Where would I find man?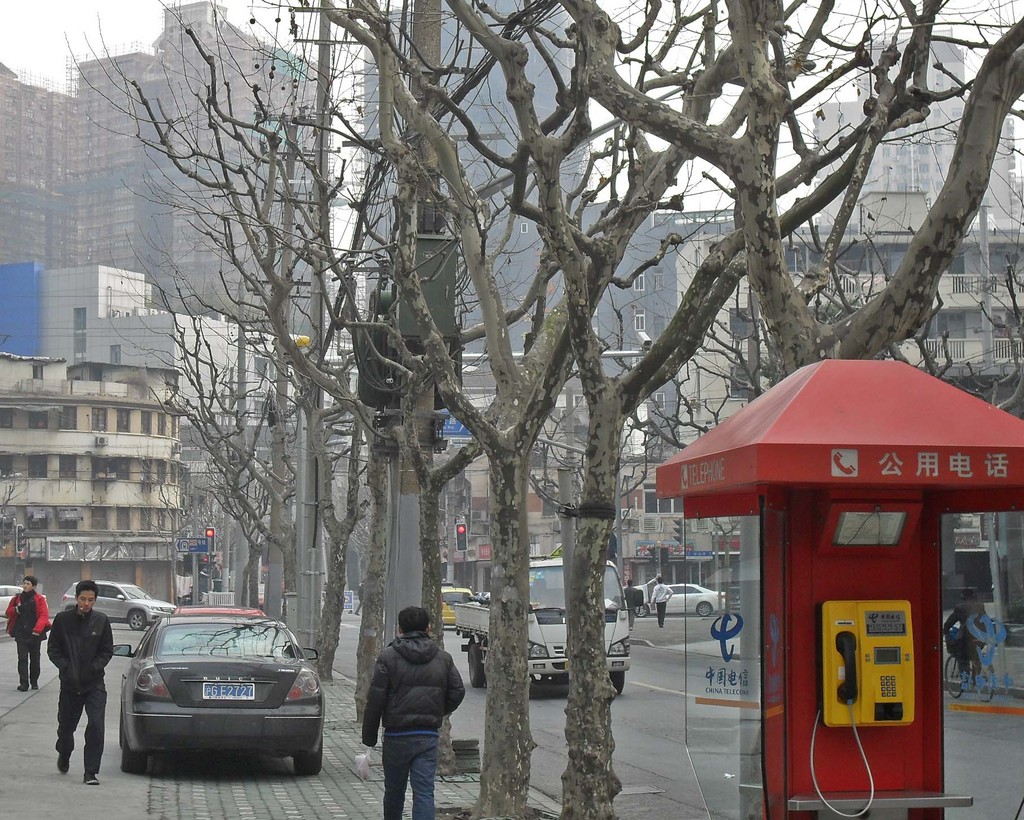
At crop(6, 577, 47, 690).
